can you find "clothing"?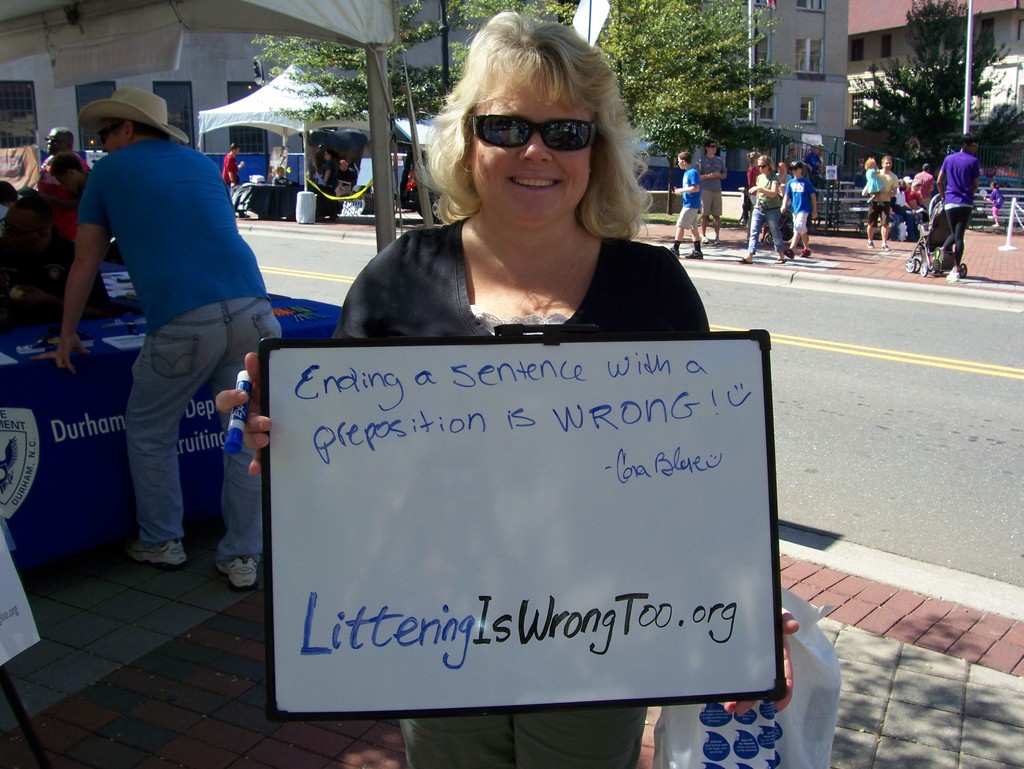
Yes, bounding box: l=988, t=191, r=1005, b=219.
